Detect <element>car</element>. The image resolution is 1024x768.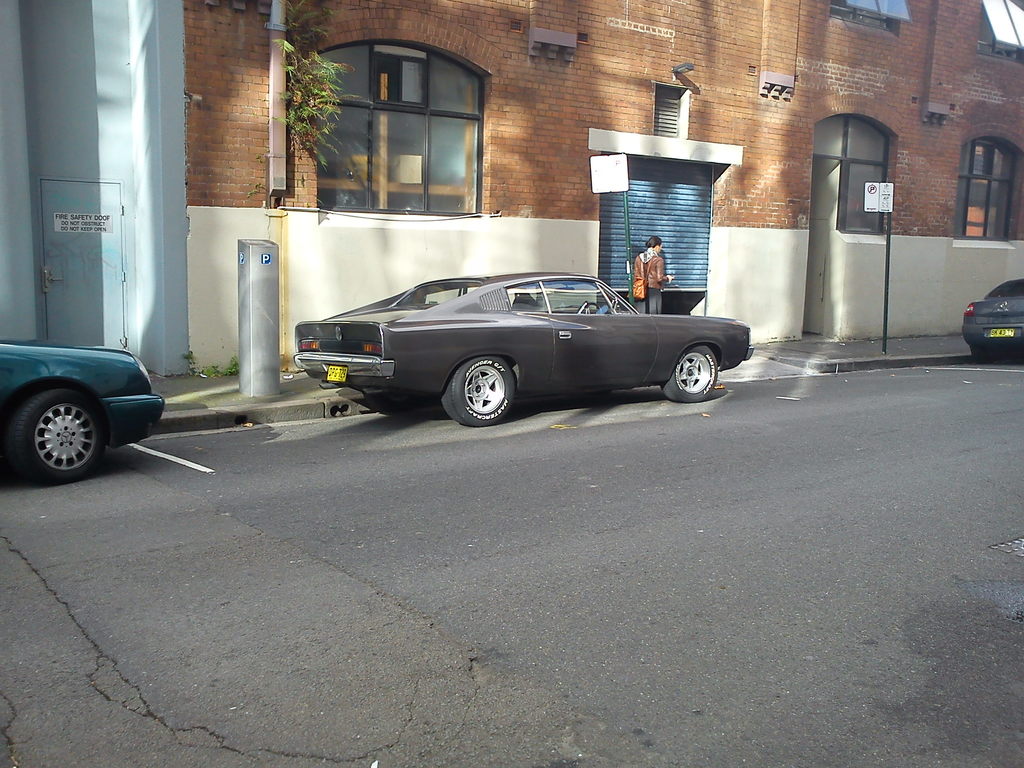
l=0, t=337, r=163, b=483.
